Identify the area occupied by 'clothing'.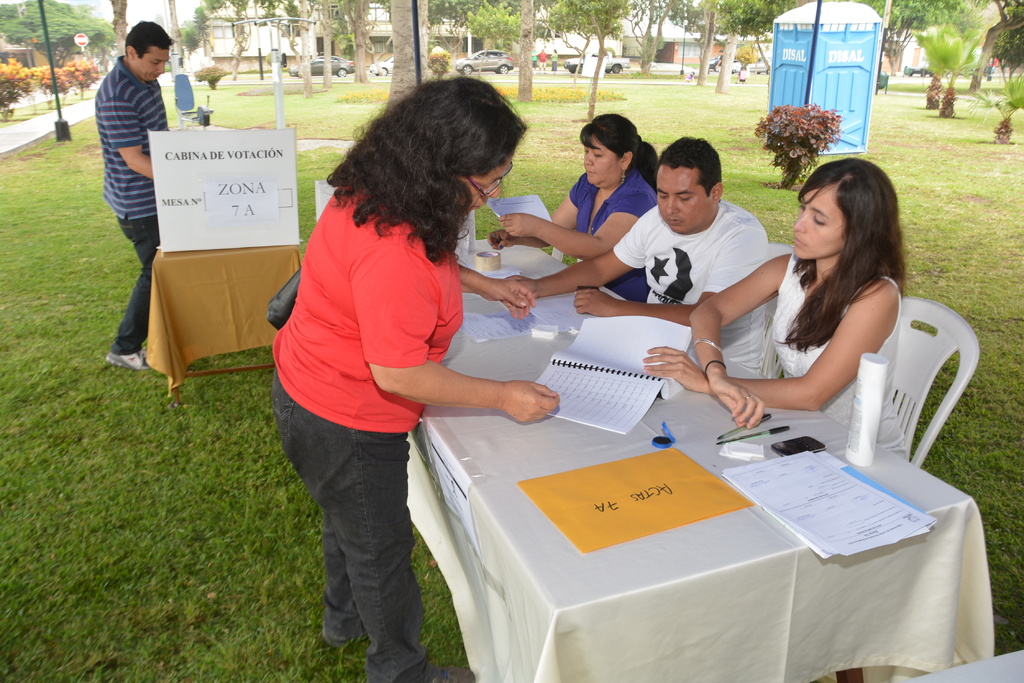
Area: locate(564, 166, 642, 301).
